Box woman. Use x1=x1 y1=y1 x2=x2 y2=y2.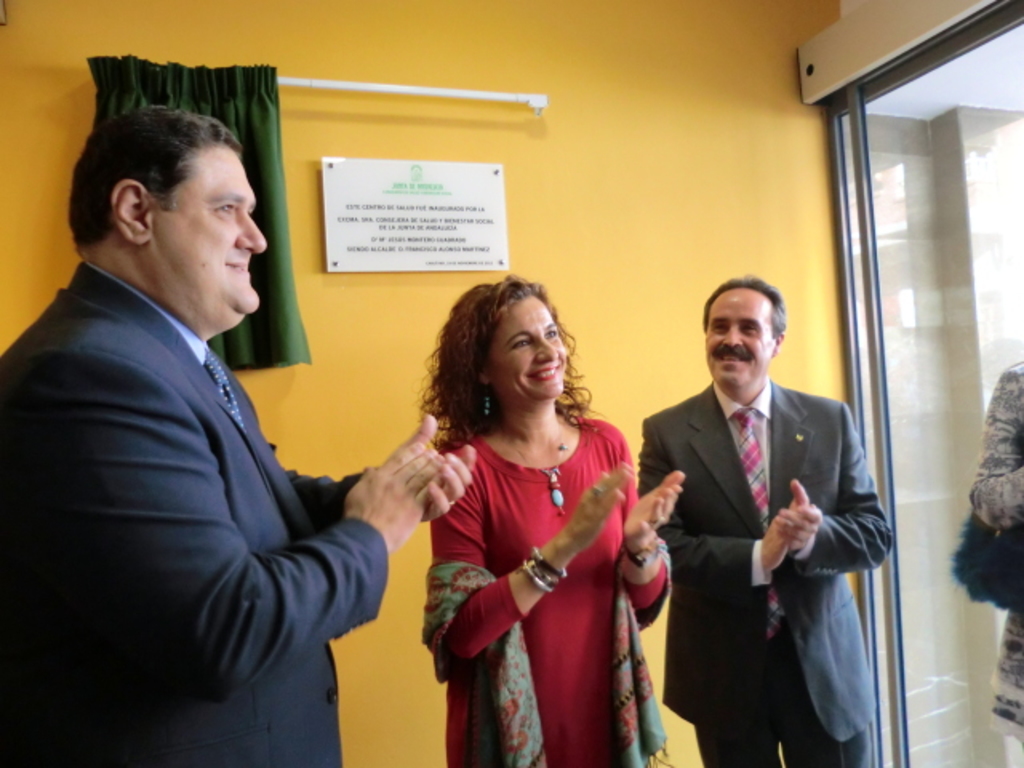
x1=947 y1=350 x2=1022 y2=766.
